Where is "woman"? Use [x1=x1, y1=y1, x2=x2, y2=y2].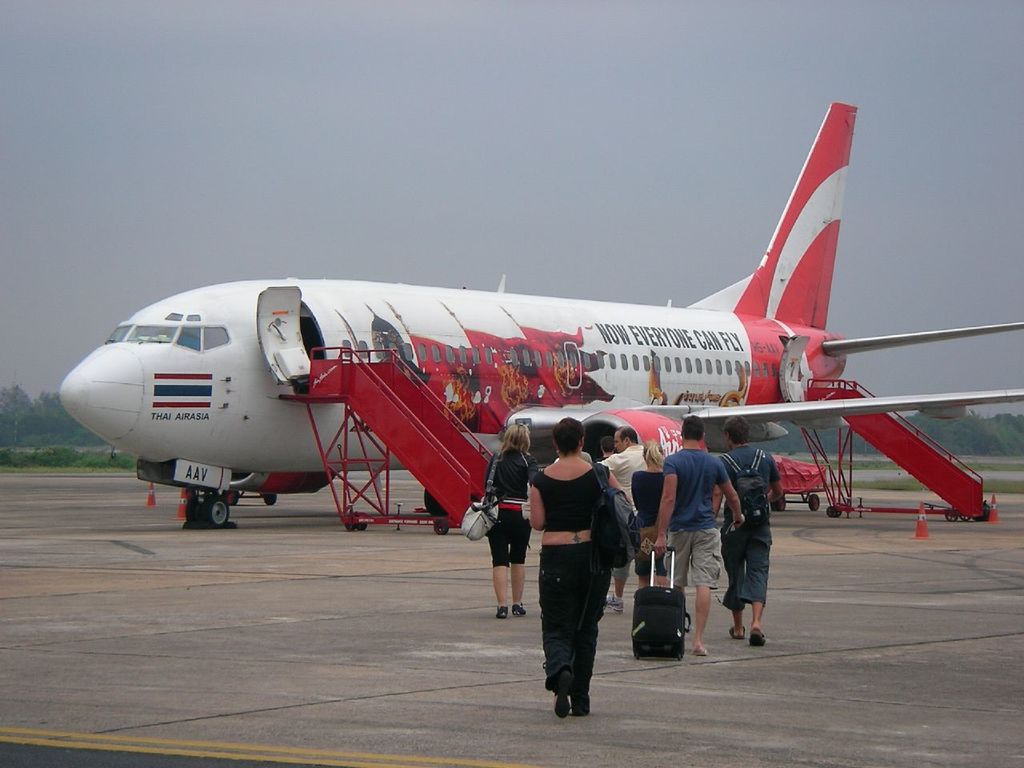
[x1=484, y1=423, x2=540, y2=617].
